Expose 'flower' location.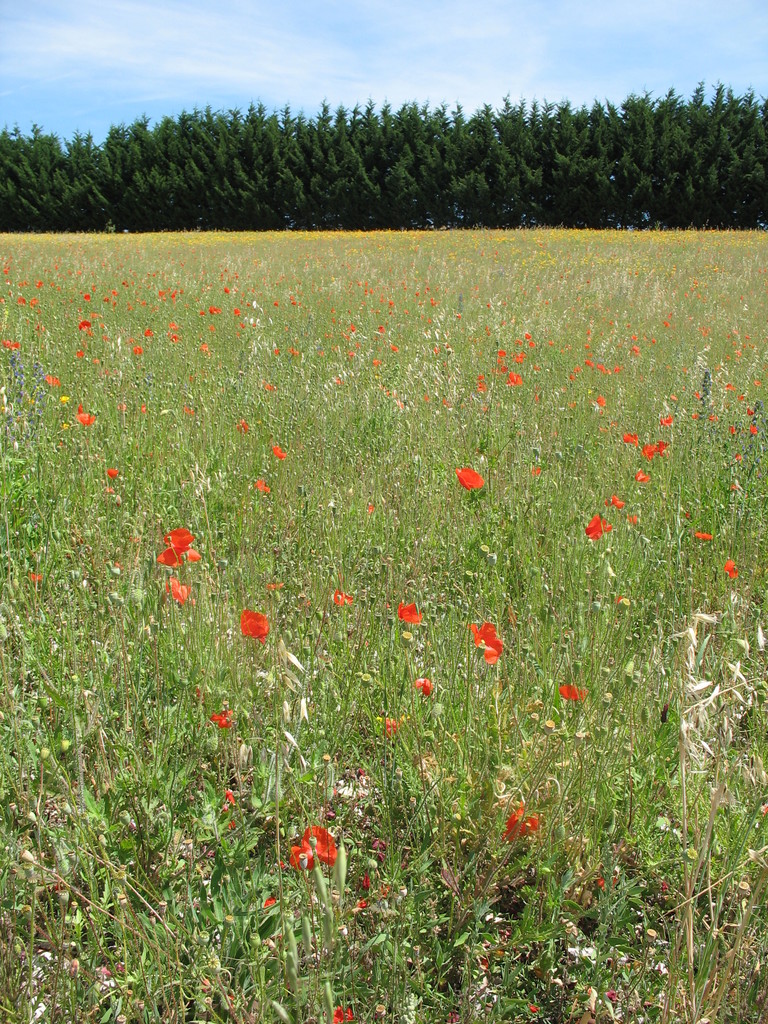
Exposed at box(236, 606, 271, 646).
